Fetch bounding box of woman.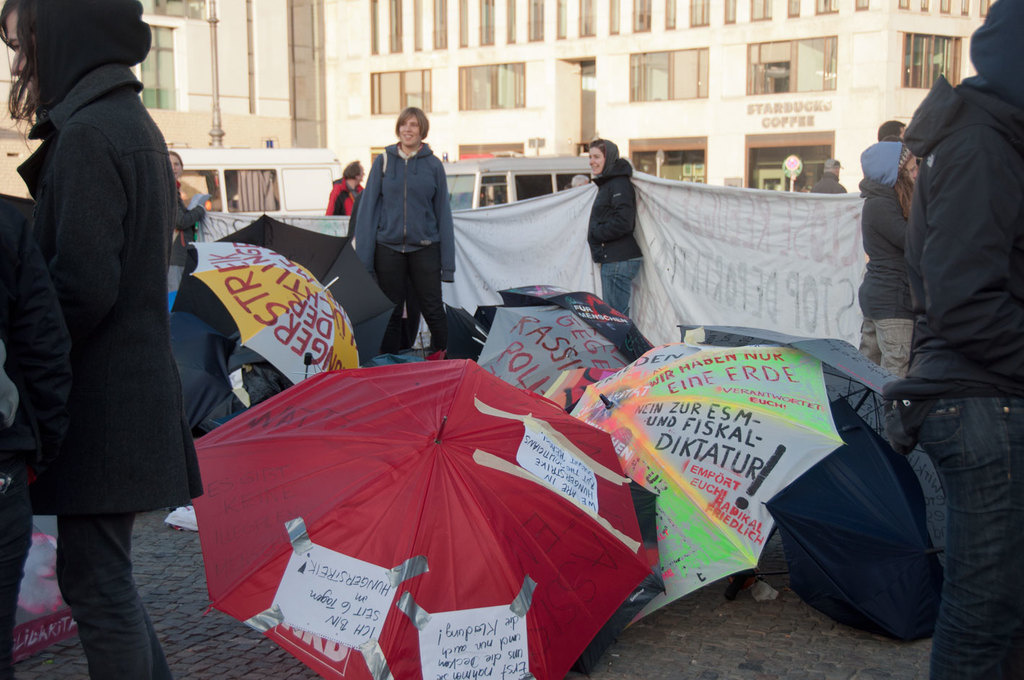
Bbox: bbox=[353, 107, 457, 352].
